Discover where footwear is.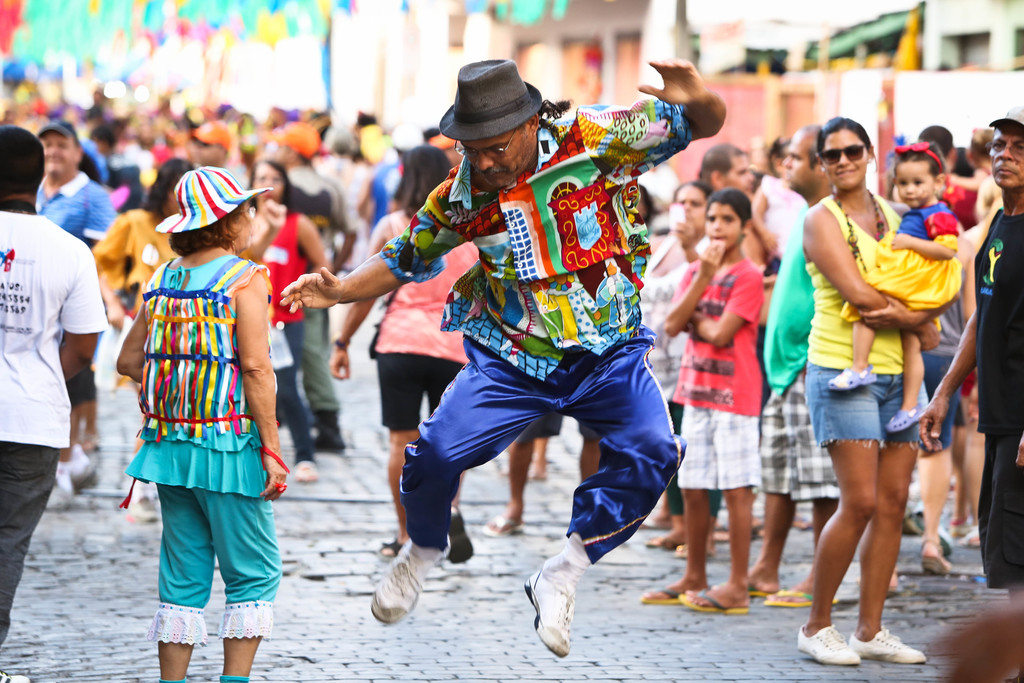
Discovered at (647,536,673,553).
